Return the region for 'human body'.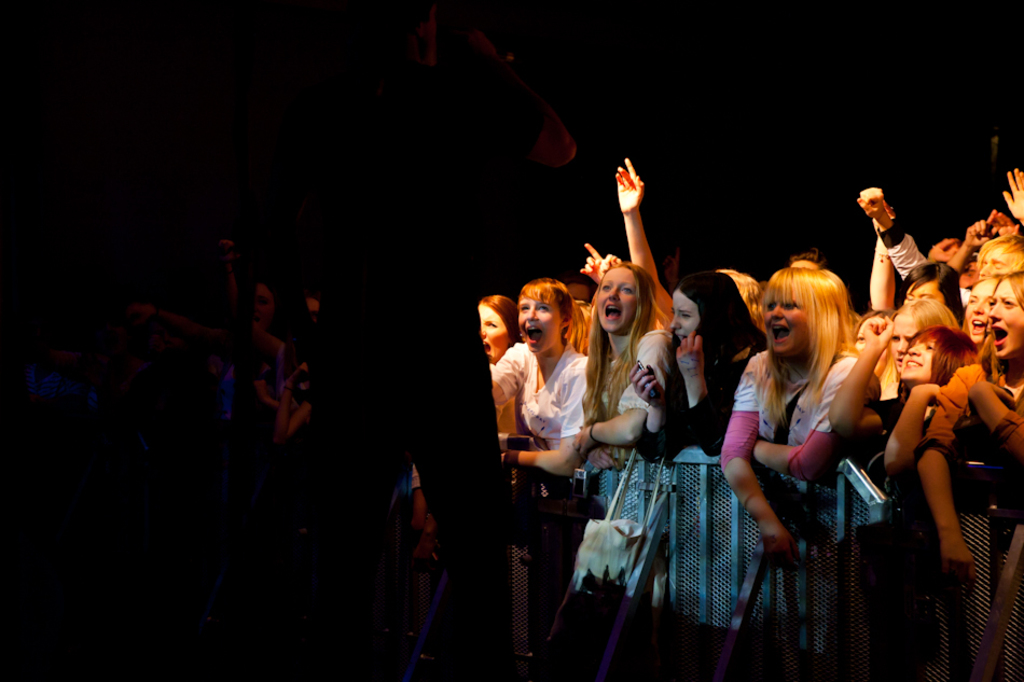
select_region(834, 335, 951, 474).
